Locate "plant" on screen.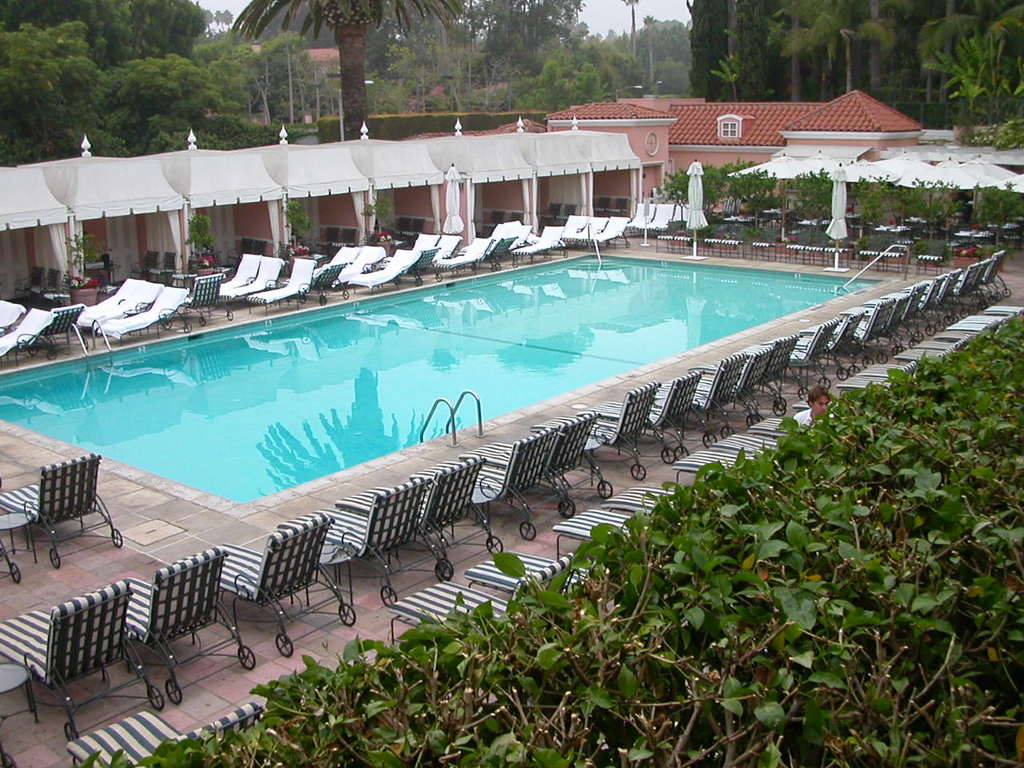
On screen at detection(362, 198, 402, 234).
